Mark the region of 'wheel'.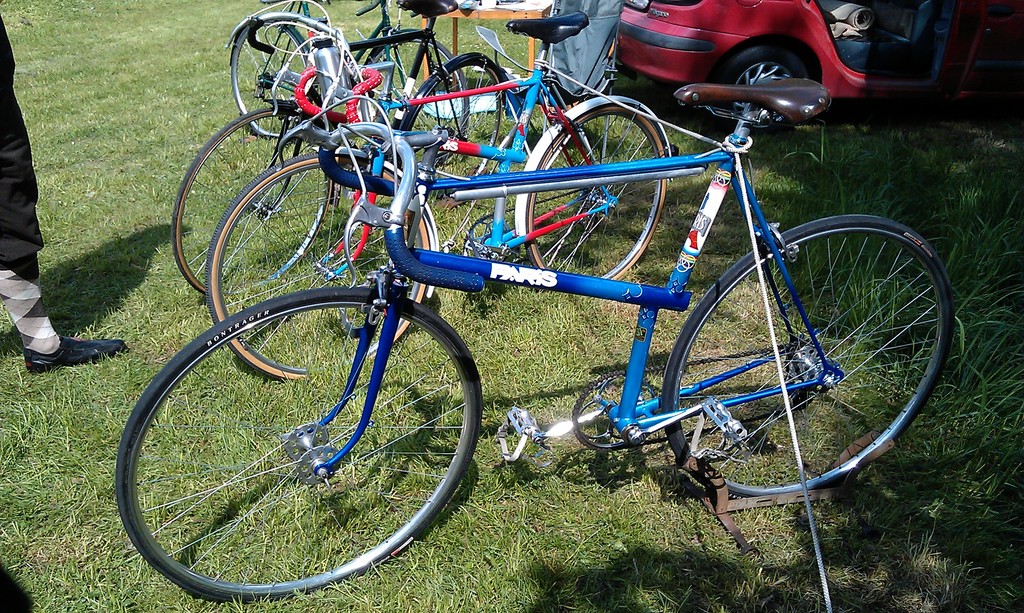
Region: left=172, top=112, right=342, bottom=301.
